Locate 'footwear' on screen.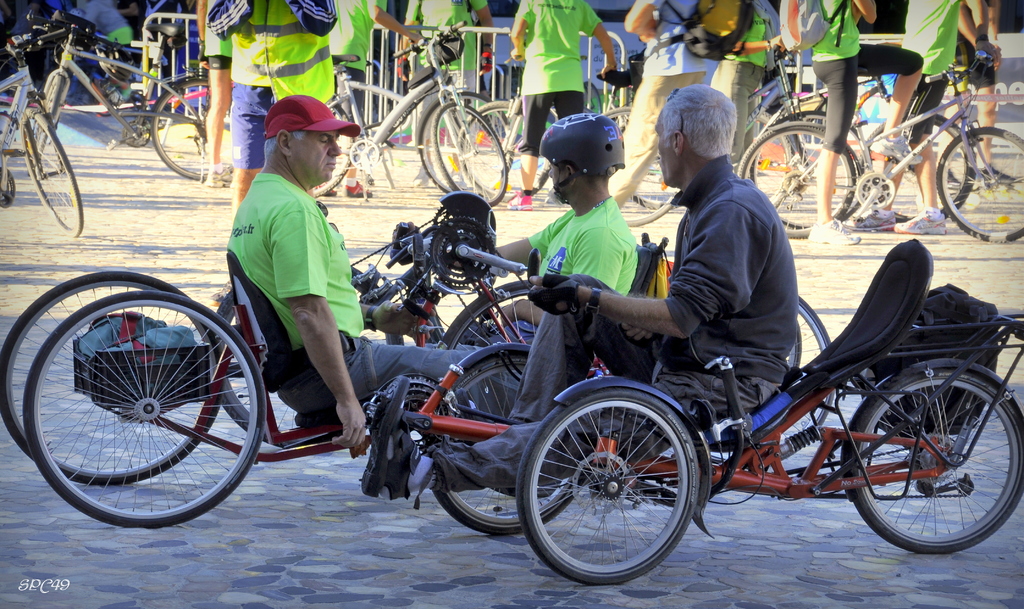
On screen at rect(537, 184, 573, 209).
